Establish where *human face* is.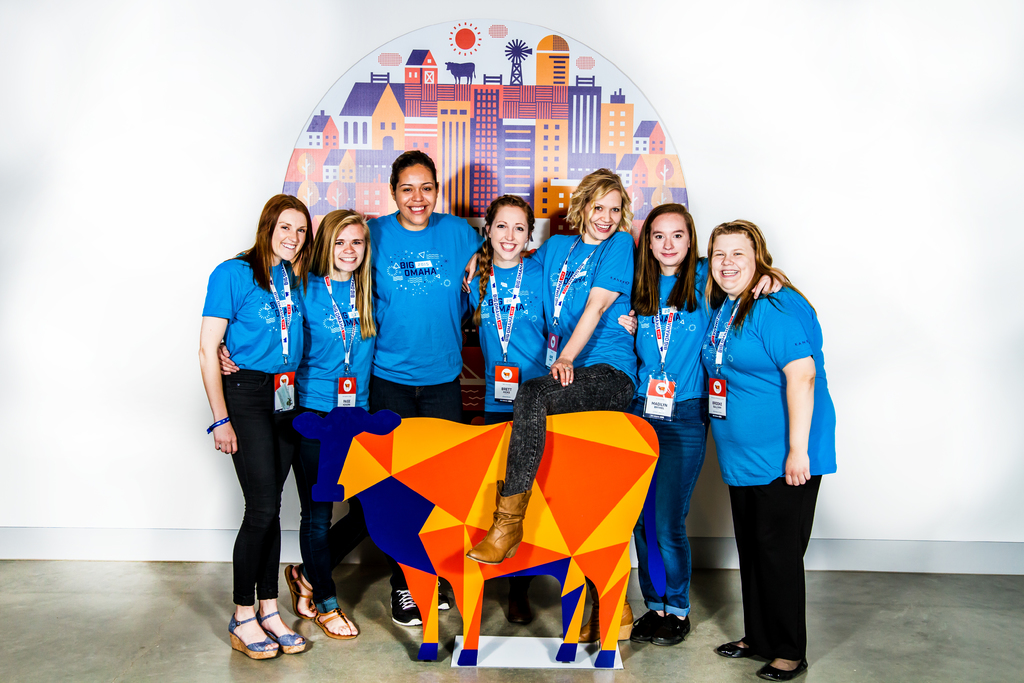
Established at locate(272, 206, 309, 261).
